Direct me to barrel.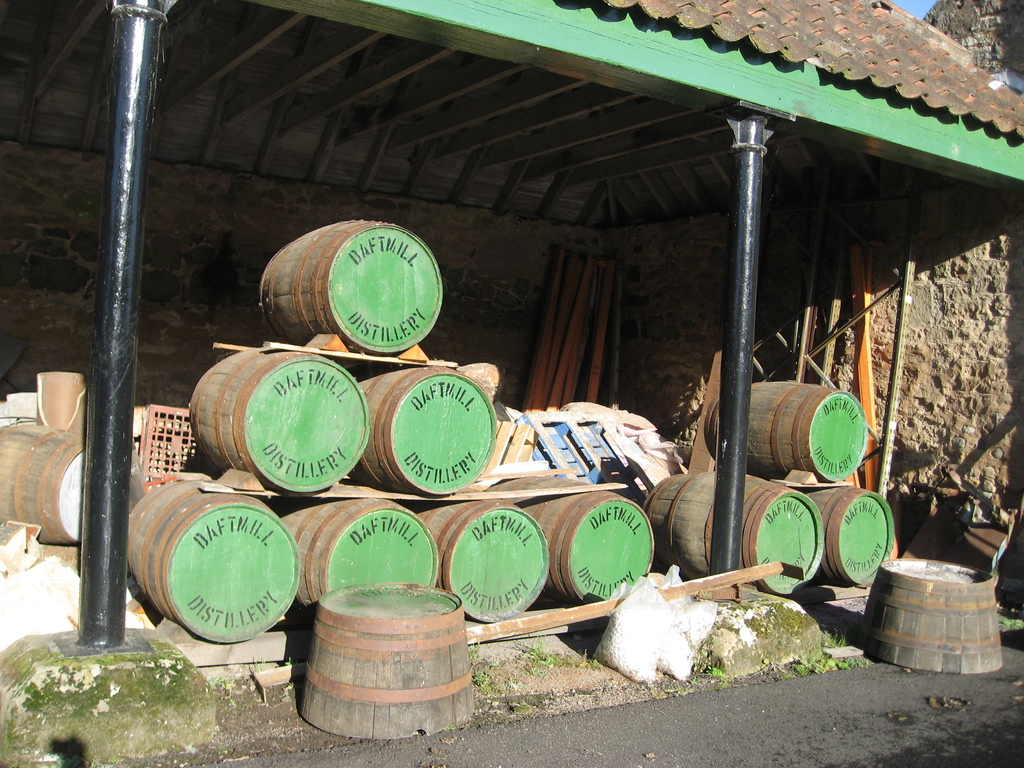
Direction: left=259, top=216, right=449, bottom=361.
